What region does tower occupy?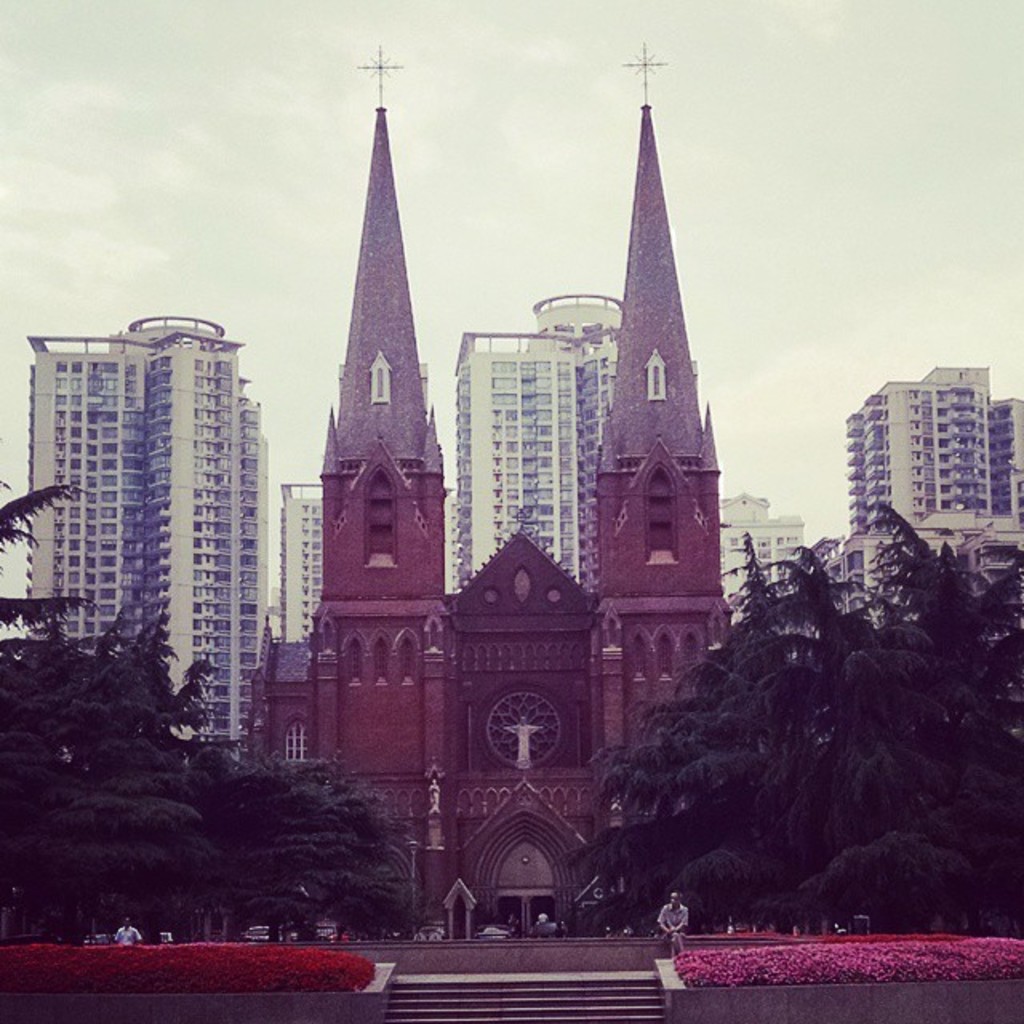
select_region(285, 475, 323, 638).
